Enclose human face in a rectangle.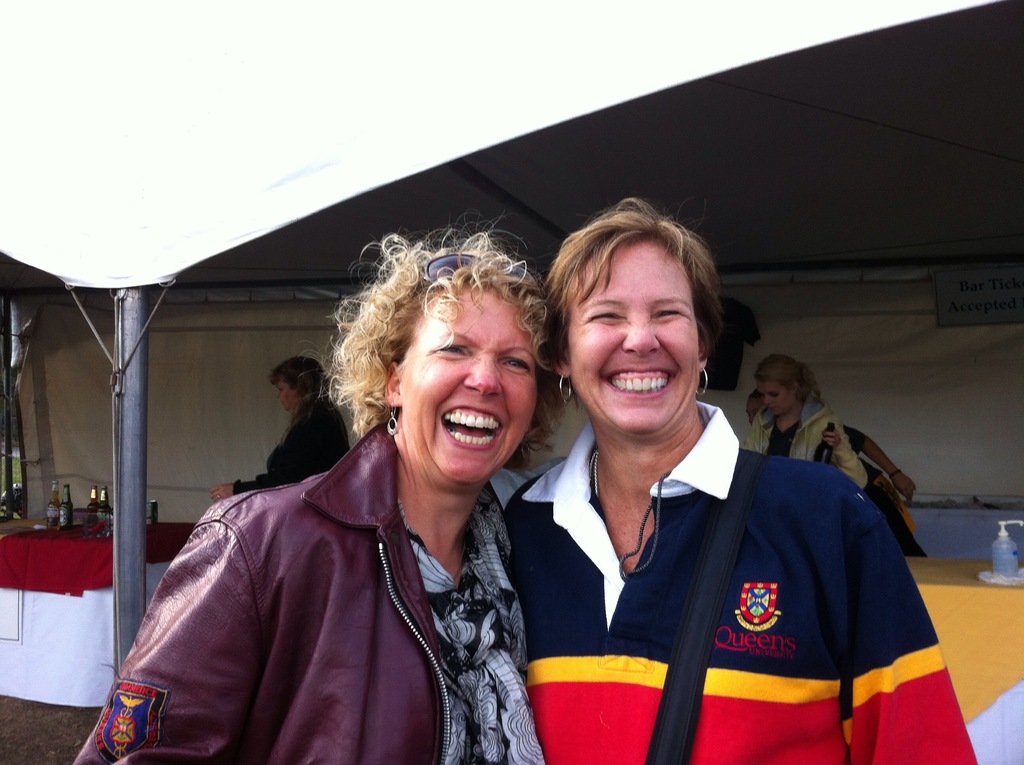
Rect(400, 289, 536, 487).
